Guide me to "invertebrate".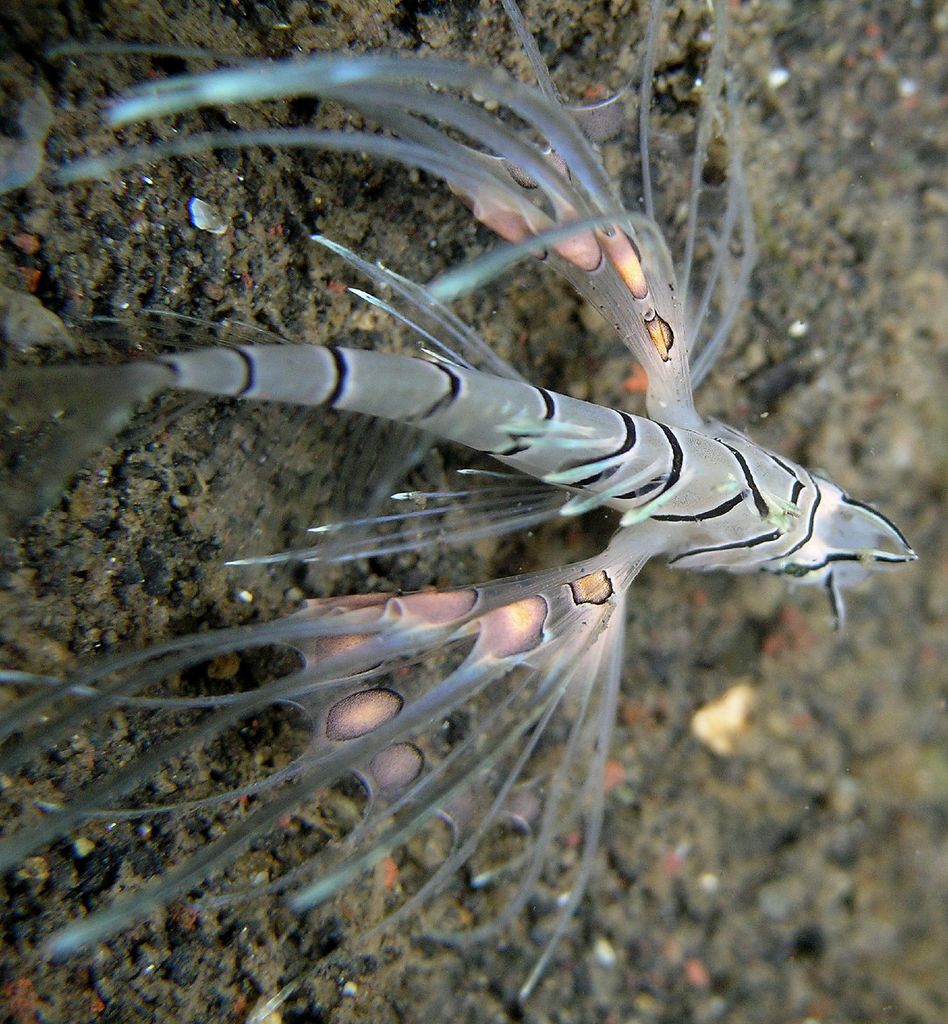
Guidance: [left=0, top=0, right=919, bottom=1023].
